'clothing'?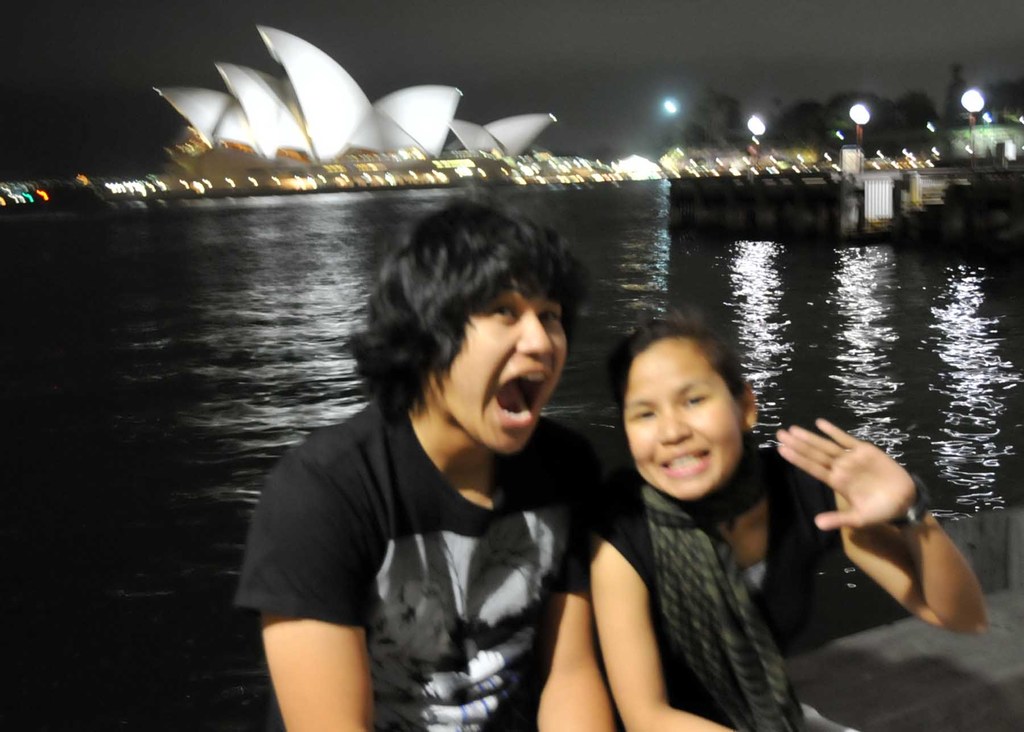
bbox(591, 448, 833, 731)
